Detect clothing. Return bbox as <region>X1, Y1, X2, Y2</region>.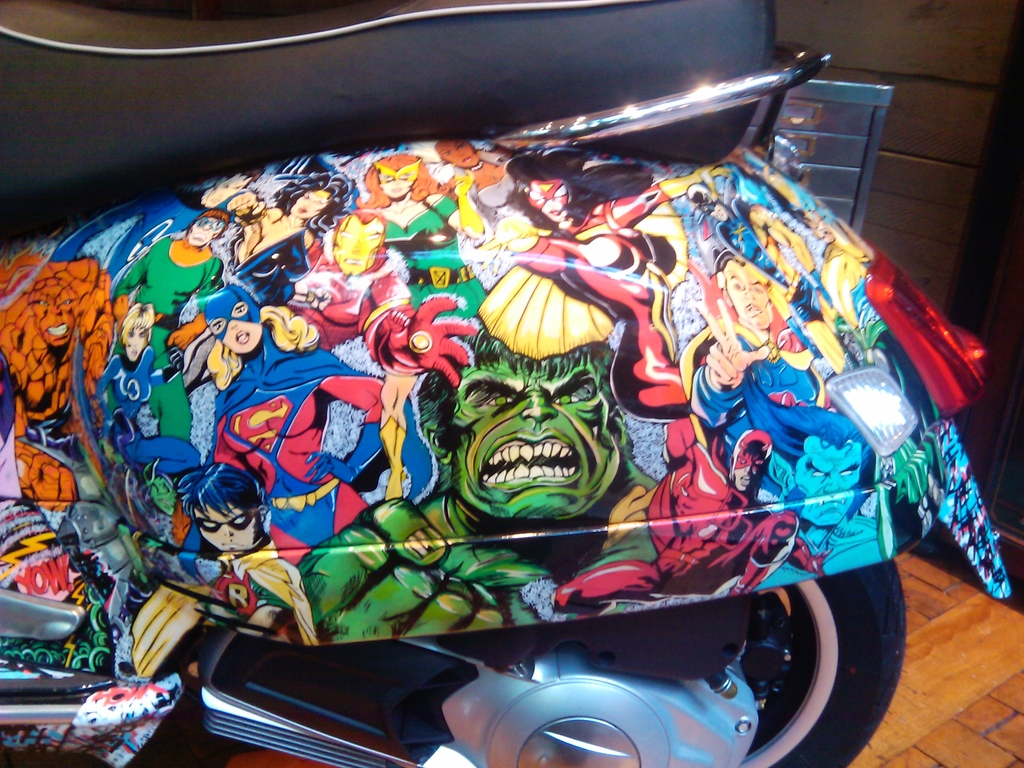
<region>454, 148, 511, 221</region>.
